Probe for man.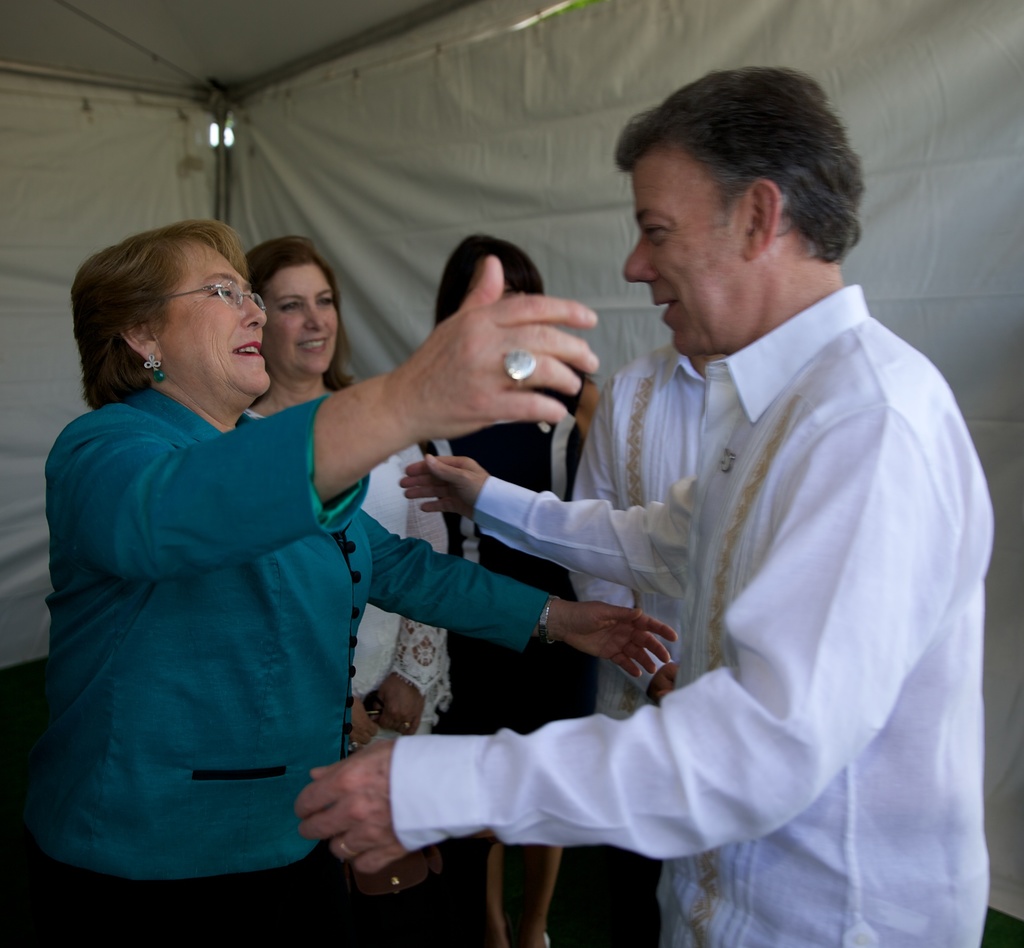
Probe result: [left=449, top=50, right=1010, bottom=937].
